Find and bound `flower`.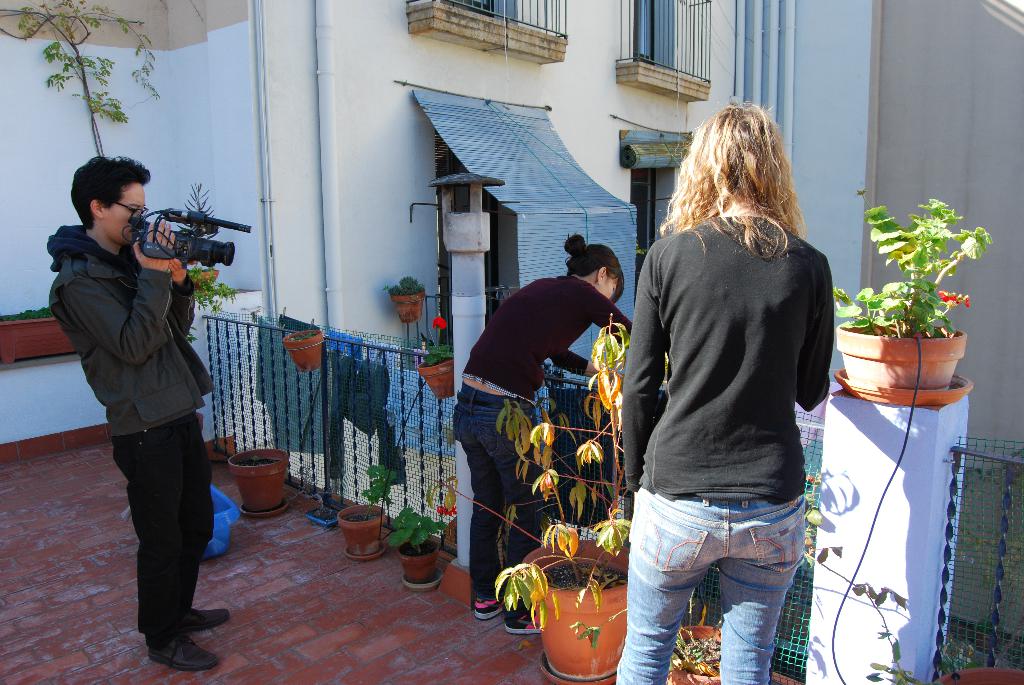
Bound: bbox=(435, 501, 458, 518).
